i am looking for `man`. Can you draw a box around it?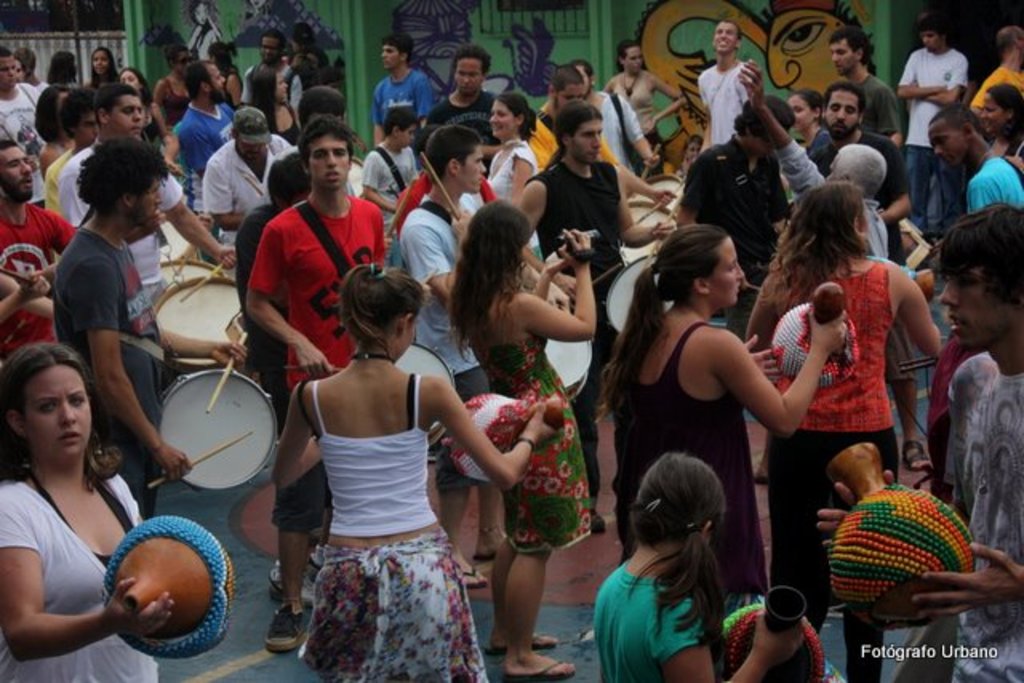
Sure, the bounding box is select_region(970, 24, 1022, 122).
